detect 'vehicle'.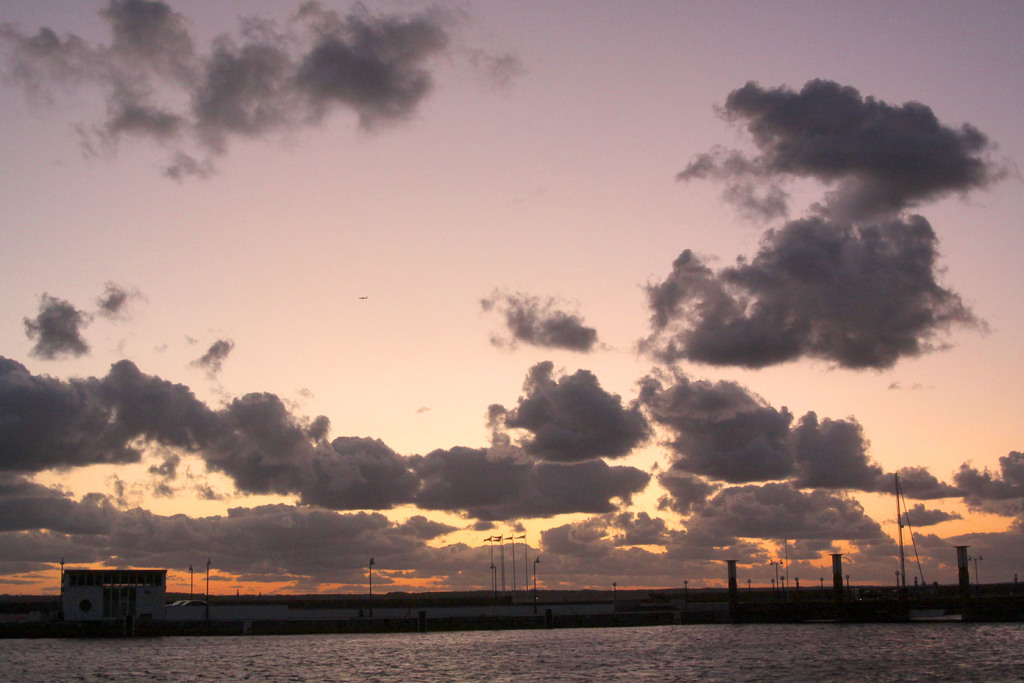
Detected at [left=176, top=602, right=207, bottom=609].
